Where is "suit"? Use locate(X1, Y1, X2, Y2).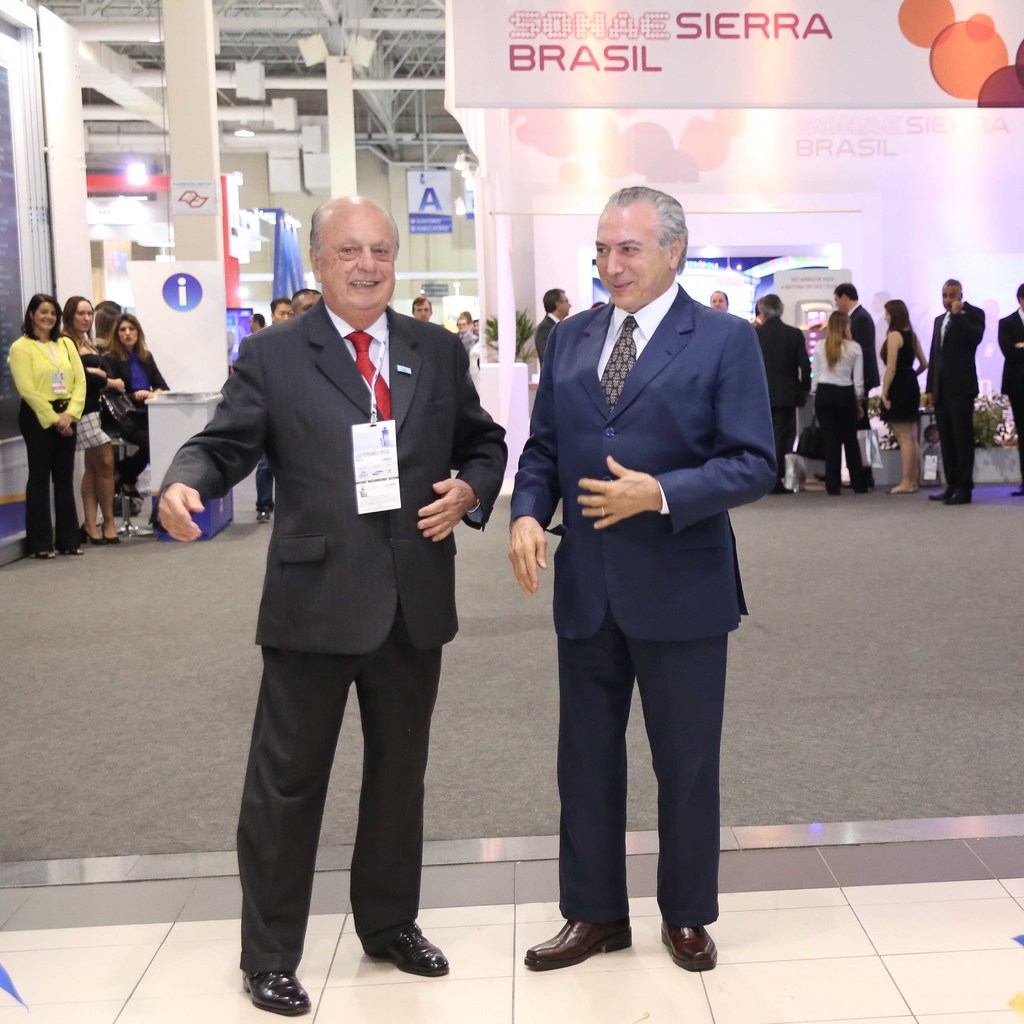
locate(755, 316, 816, 449).
